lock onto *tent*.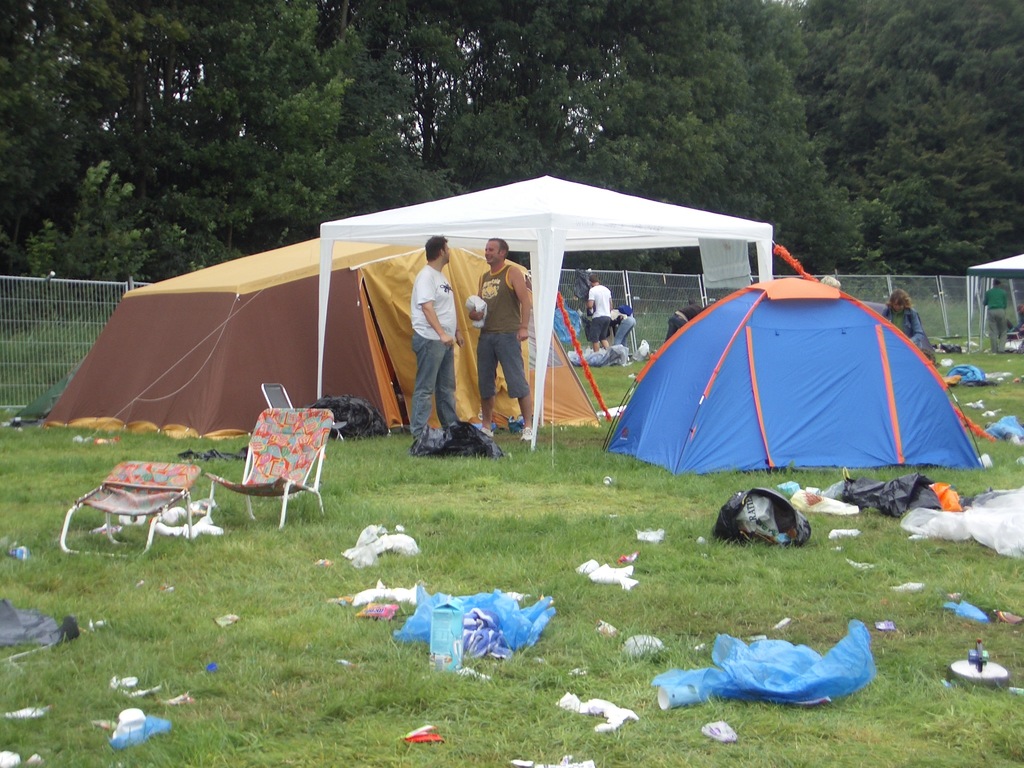
Locked: select_region(602, 271, 989, 478).
